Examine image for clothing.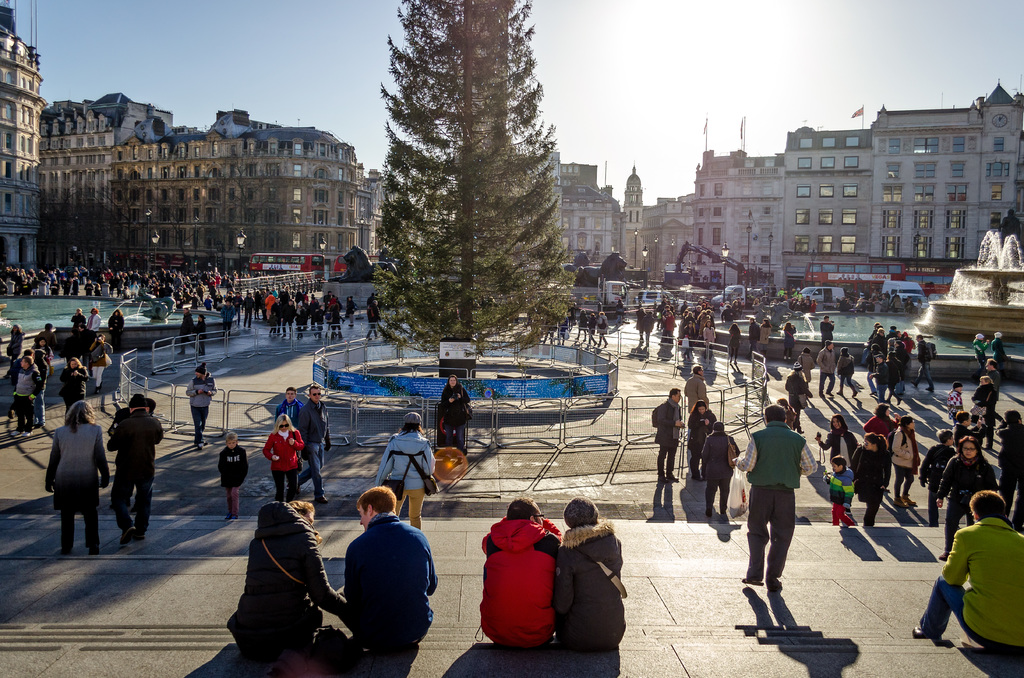
Examination result: left=642, top=315, right=658, bottom=334.
